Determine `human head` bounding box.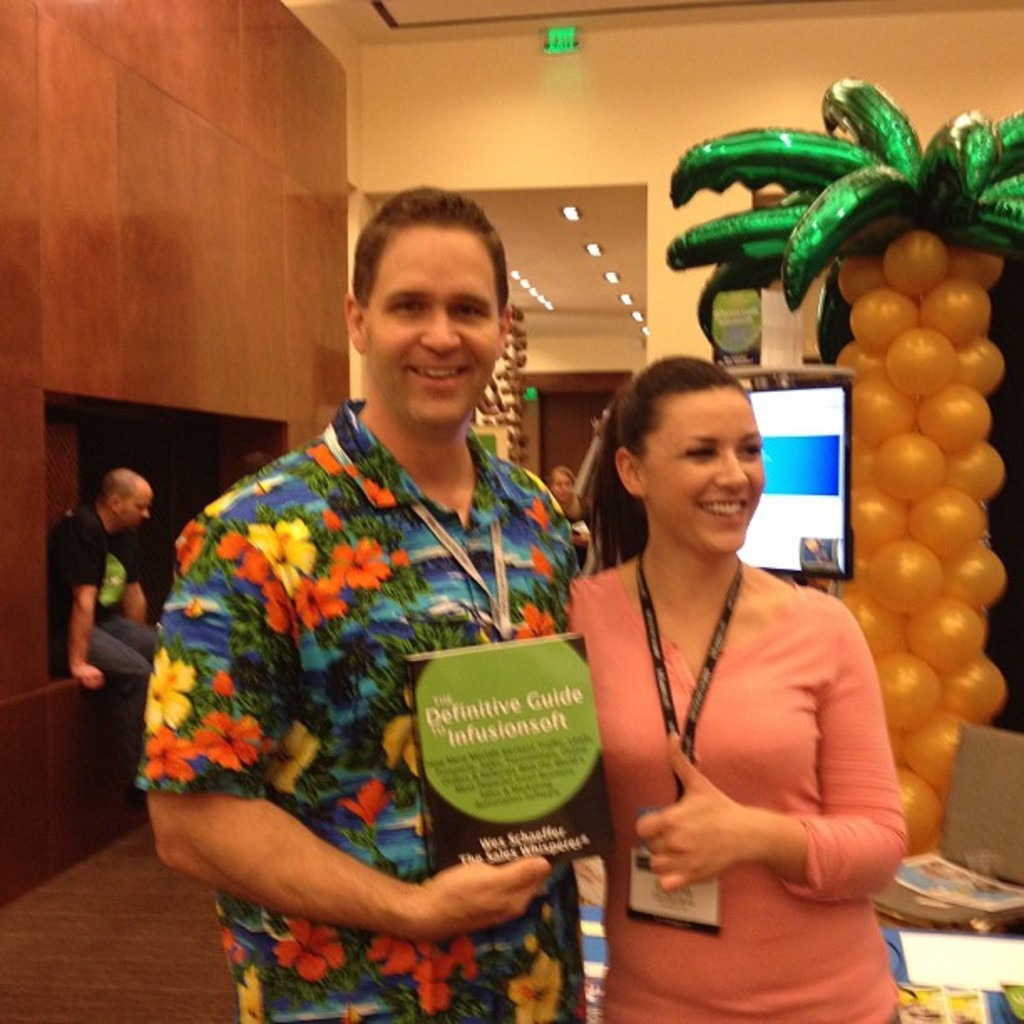
Determined: box=[346, 189, 537, 418].
